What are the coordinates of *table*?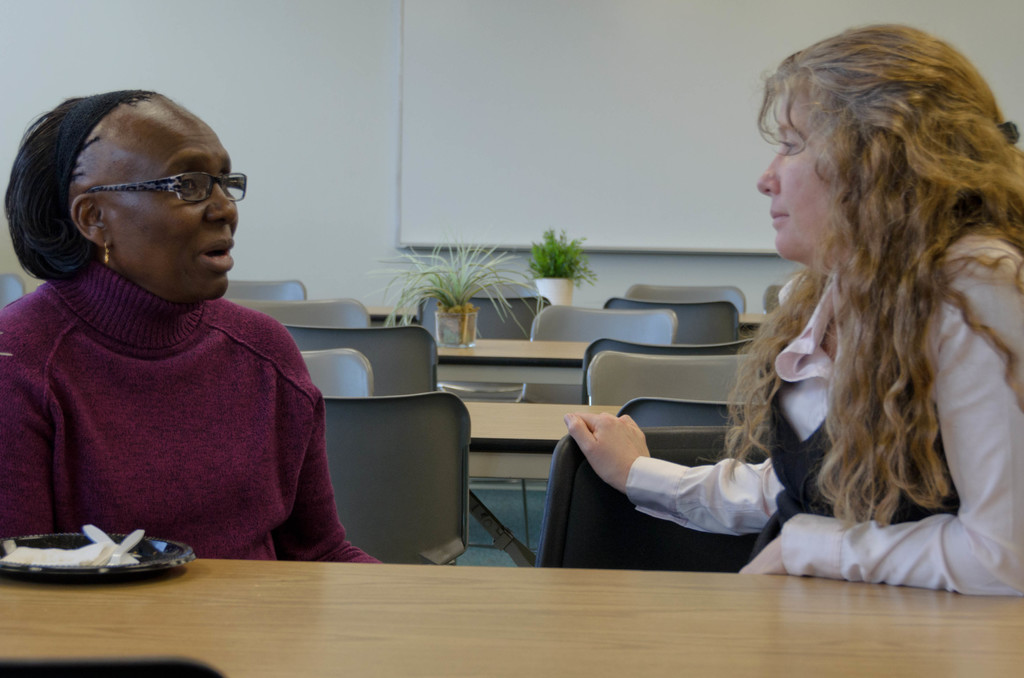
x1=735, y1=307, x2=772, y2=344.
